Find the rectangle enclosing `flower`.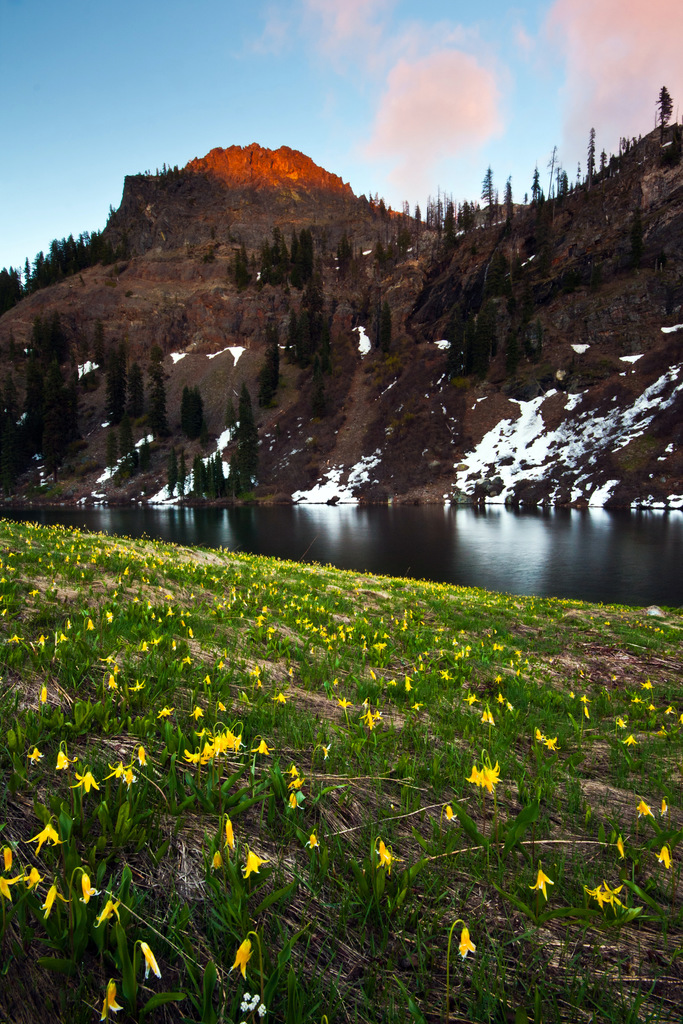
x1=101 y1=987 x2=122 y2=1013.
